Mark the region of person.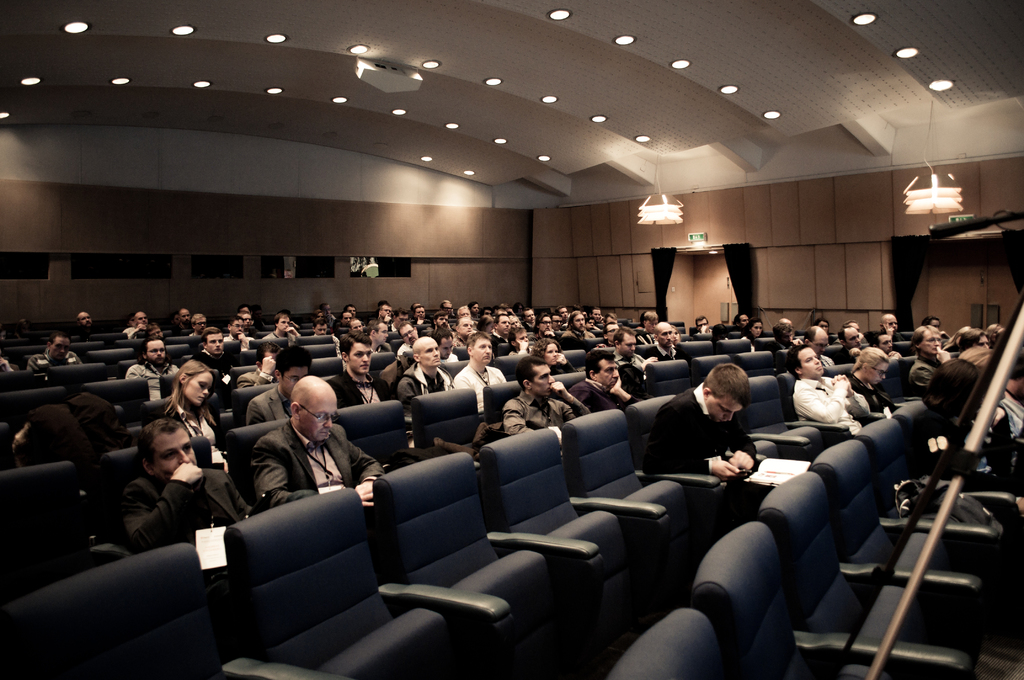
Region: rect(794, 345, 870, 439).
